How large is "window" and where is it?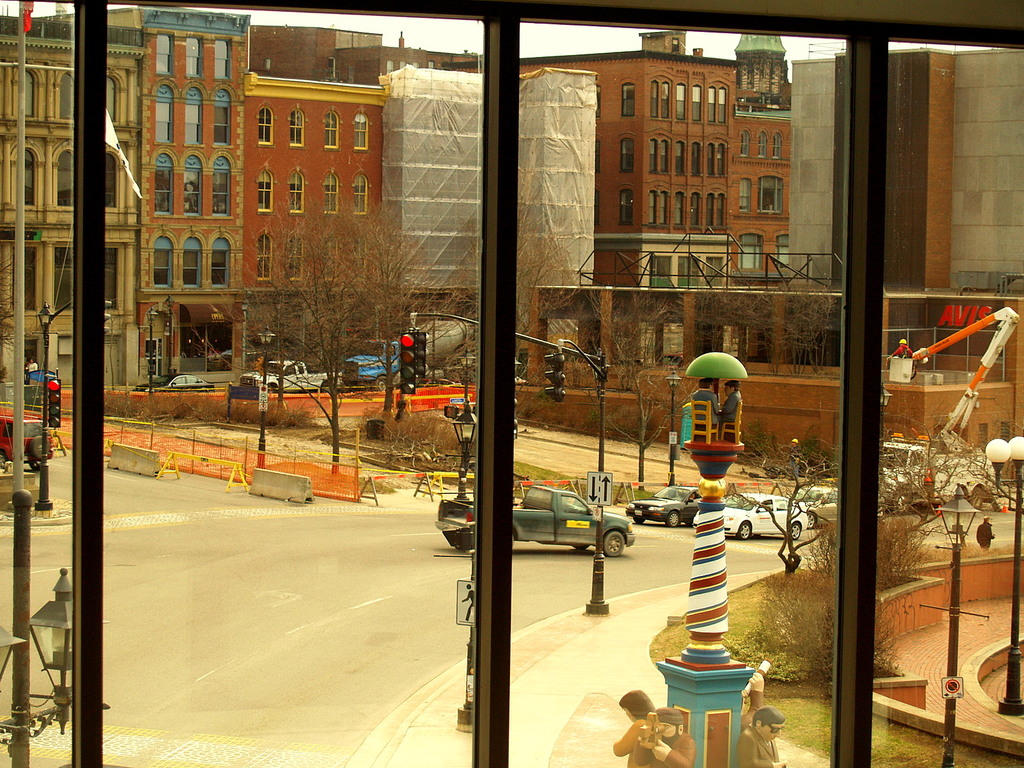
Bounding box: box=[706, 86, 717, 124].
